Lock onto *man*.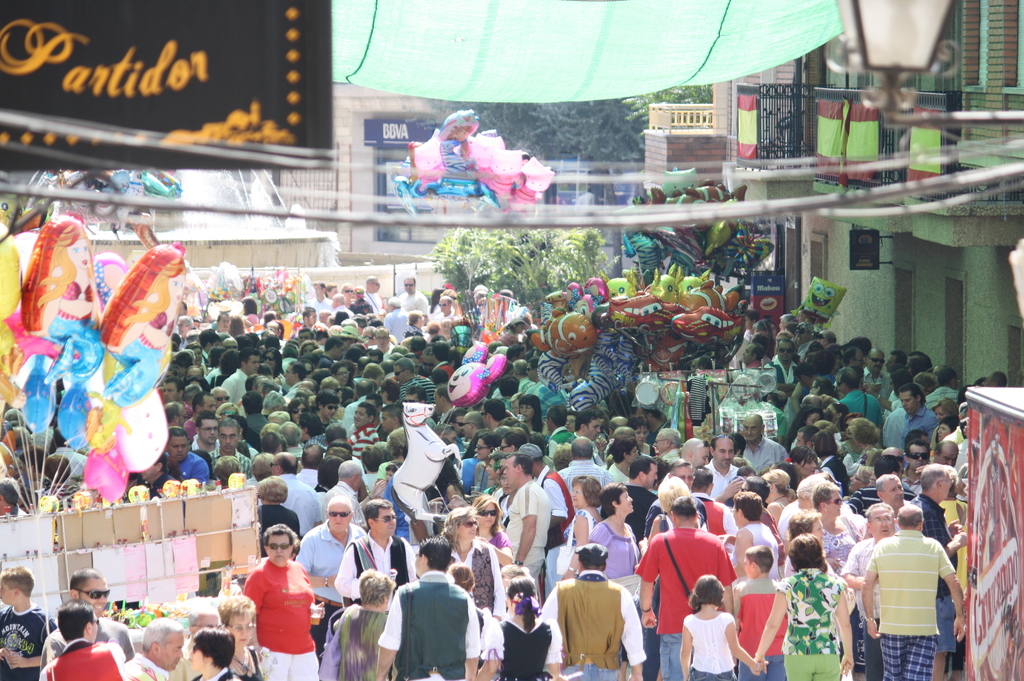
Locked: {"x1": 433, "y1": 294, "x2": 456, "y2": 323}.
